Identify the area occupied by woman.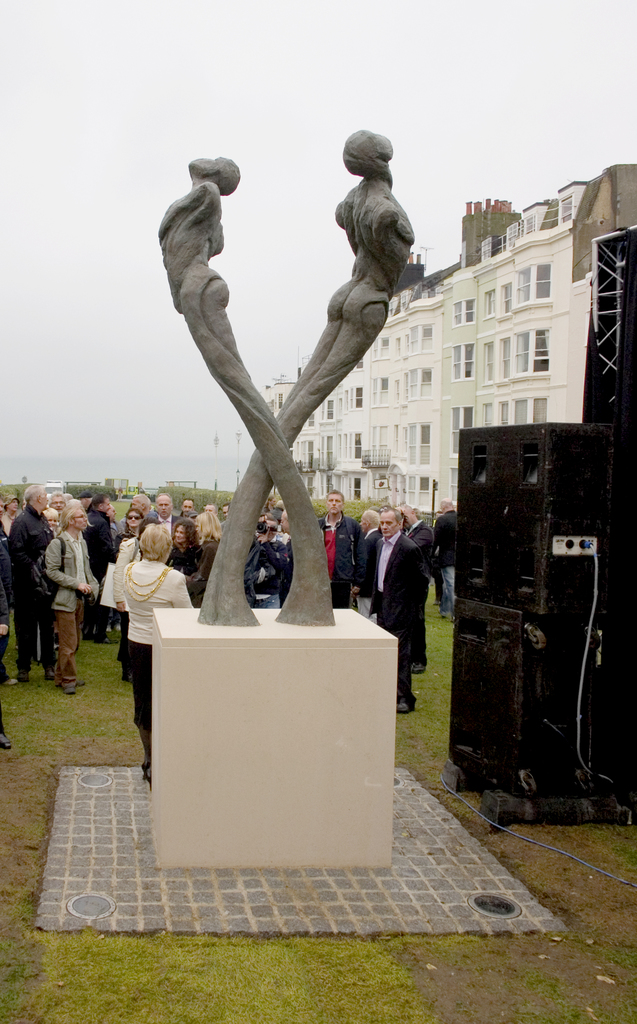
Area: 188, 513, 220, 605.
